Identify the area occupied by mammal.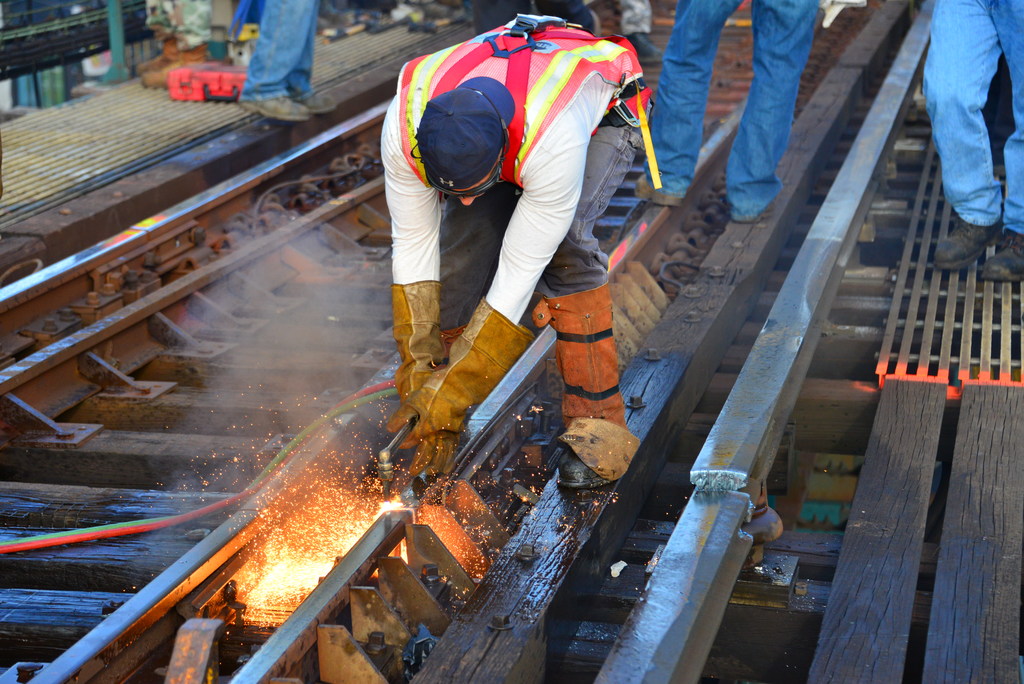
Area: bbox=(362, 26, 669, 475).
